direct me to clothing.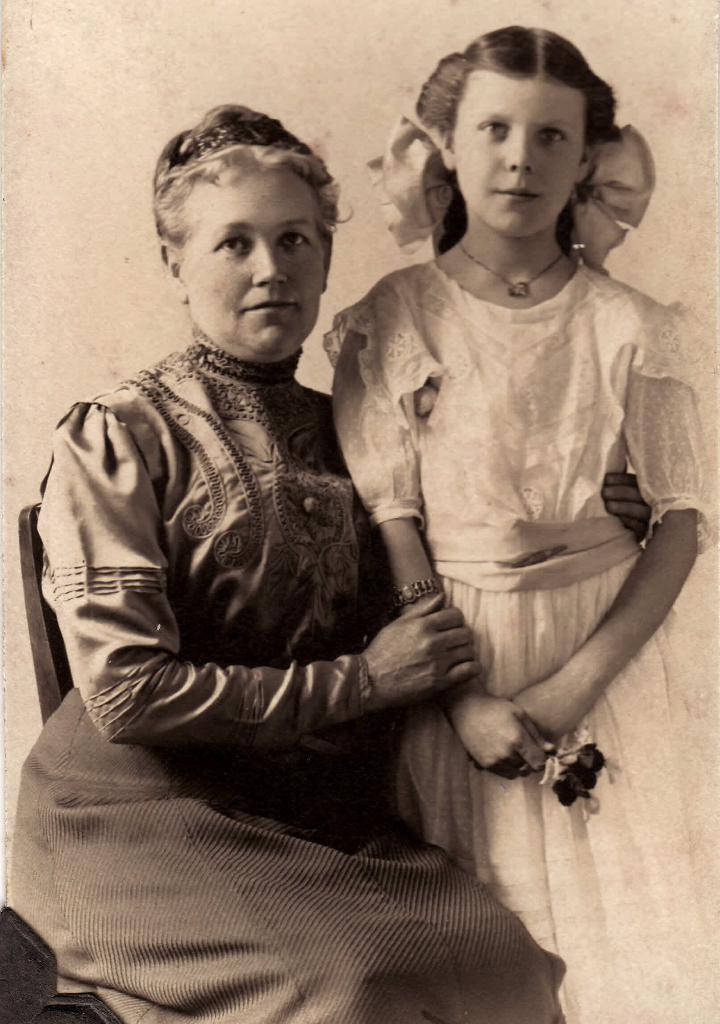
Direction: l=328, t=250, r=710, b=1023.
